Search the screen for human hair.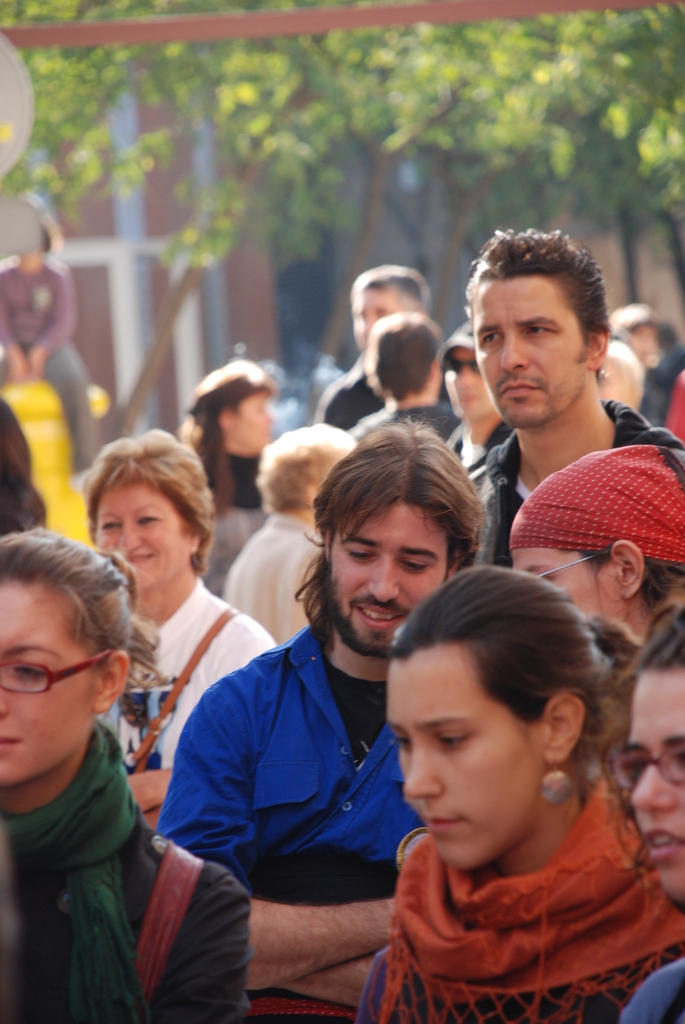
Found at detection(0, 531, 164, 720).
